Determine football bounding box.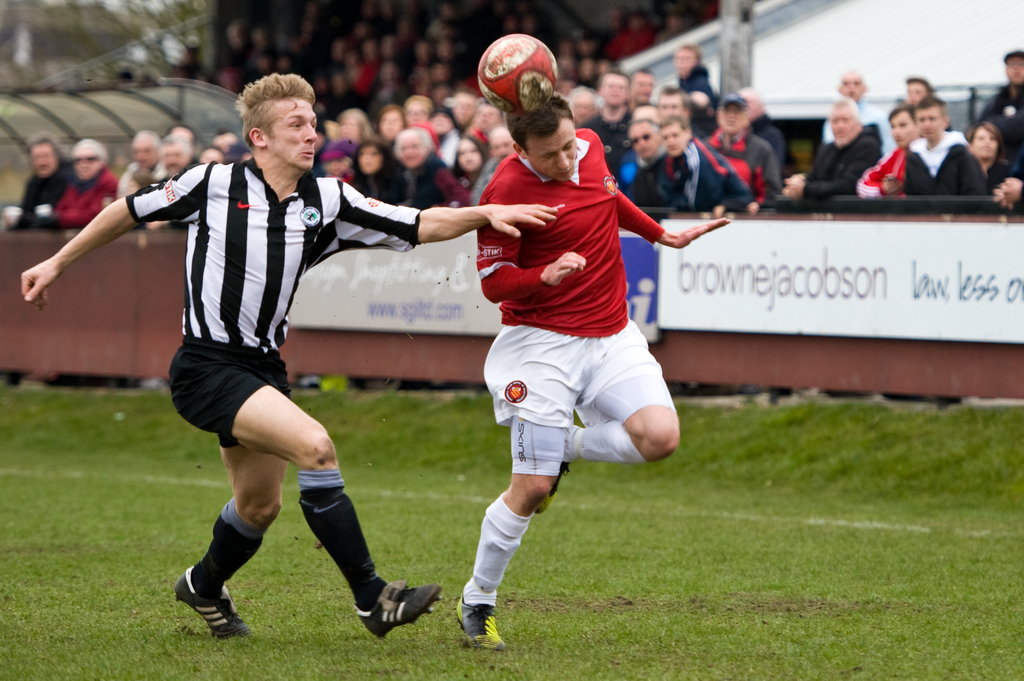
Determined: (left=477, top=33, right=563, bottom=112).
